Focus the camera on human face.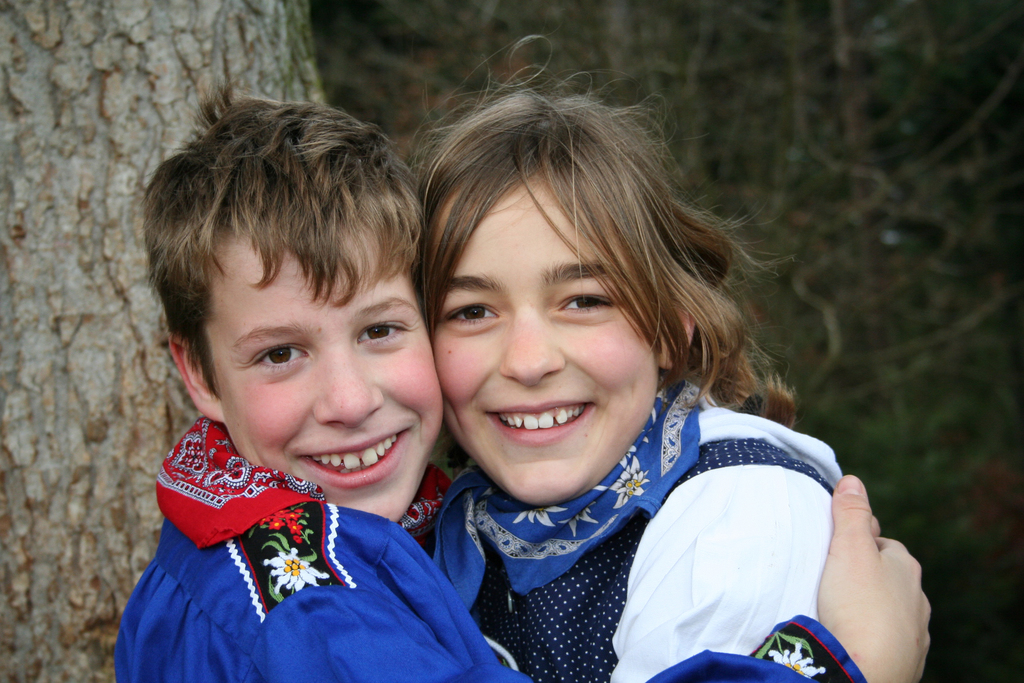
Focus region: 212 226 450 524.
